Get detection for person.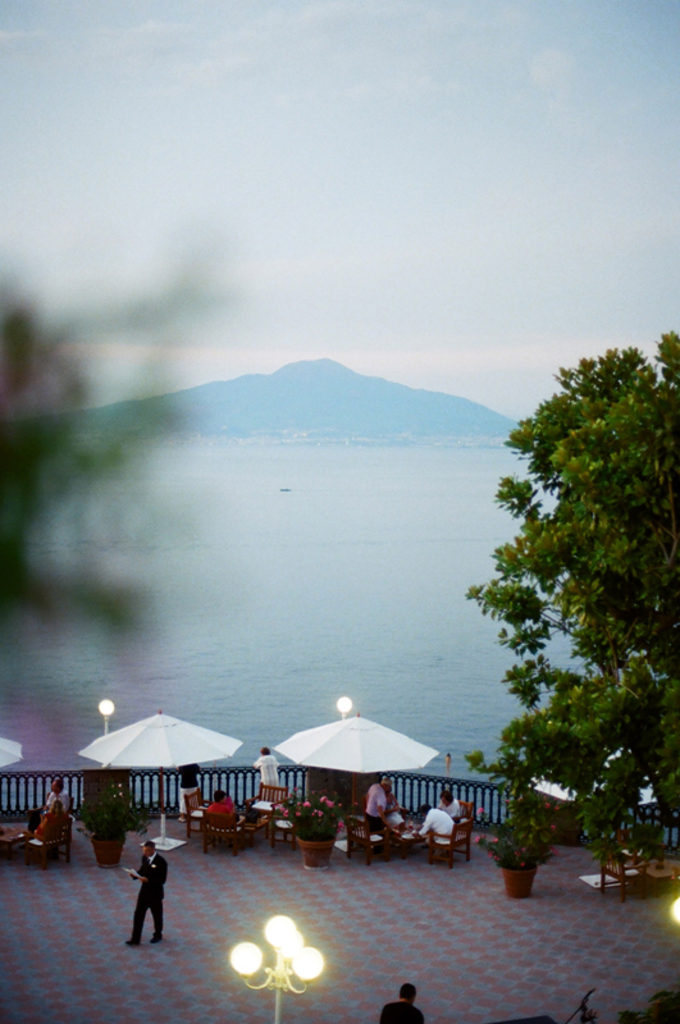
Detection: rect(374, 791, 411, 831).
